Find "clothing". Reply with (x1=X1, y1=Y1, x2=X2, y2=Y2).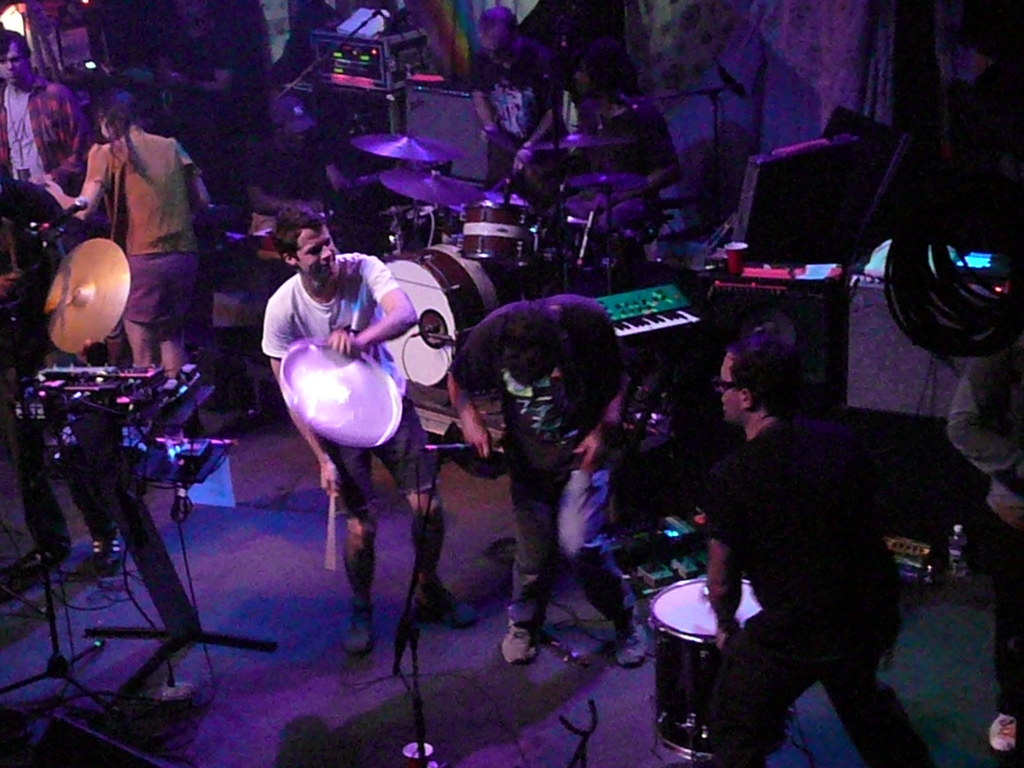
(x1=0, y1=224, x2=119, y2=556).
